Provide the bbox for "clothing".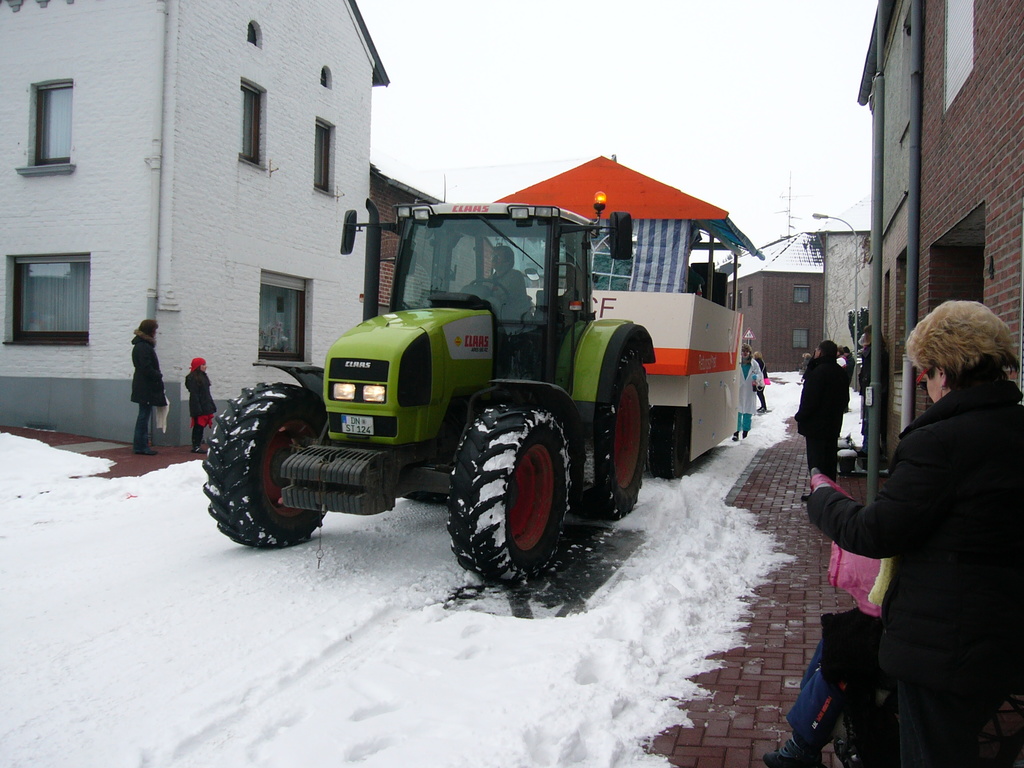
(left=749, top=358, right=764, bottom=413).
